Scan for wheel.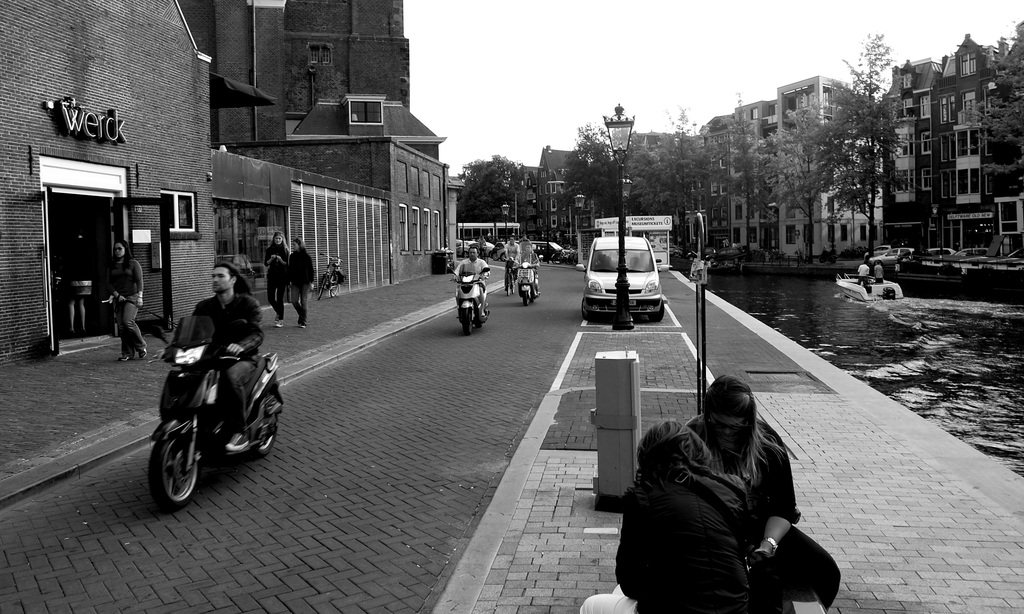
Scan result: pyautogui.locateOnScreen(330, 272, 341, 297).
